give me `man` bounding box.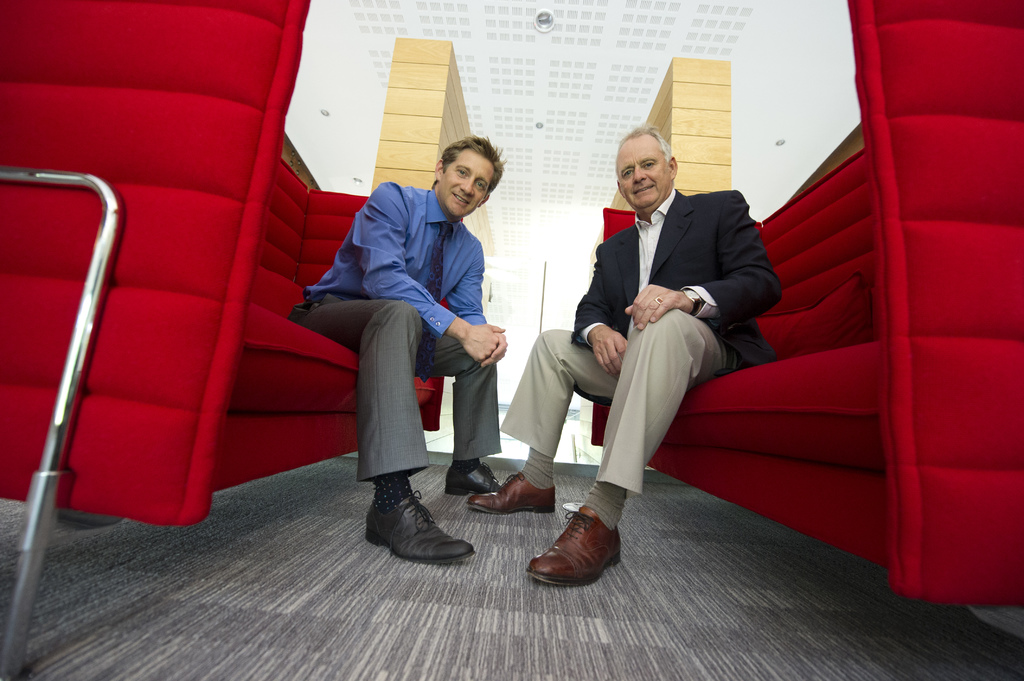
(464, 120, 786, 588).
